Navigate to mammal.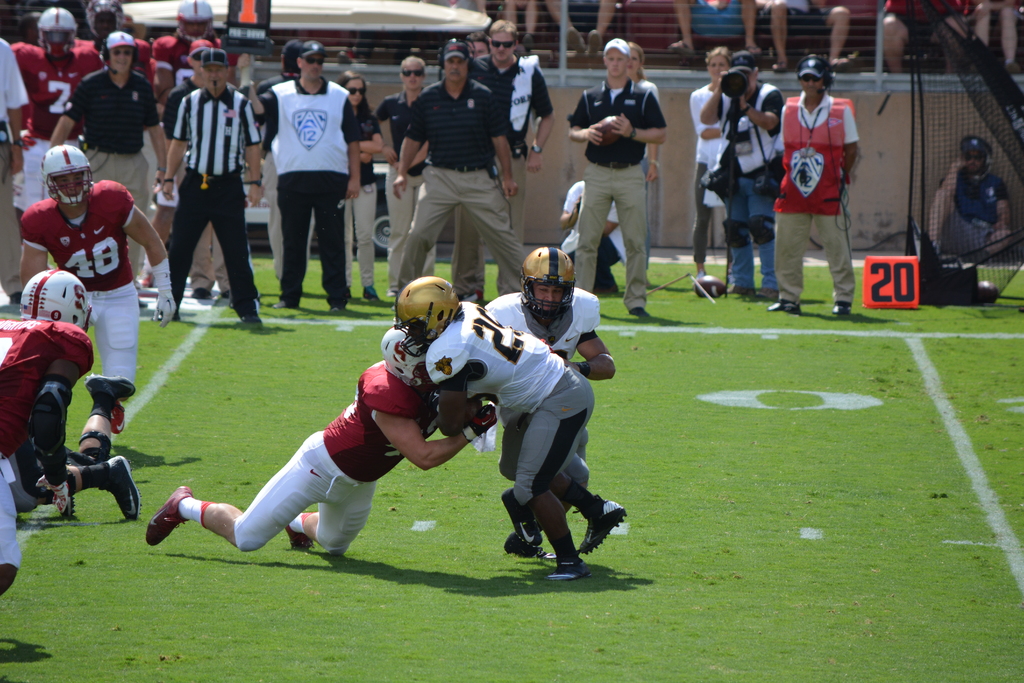
Navigation target: left=486, top=246, right=615, bottom=557.
